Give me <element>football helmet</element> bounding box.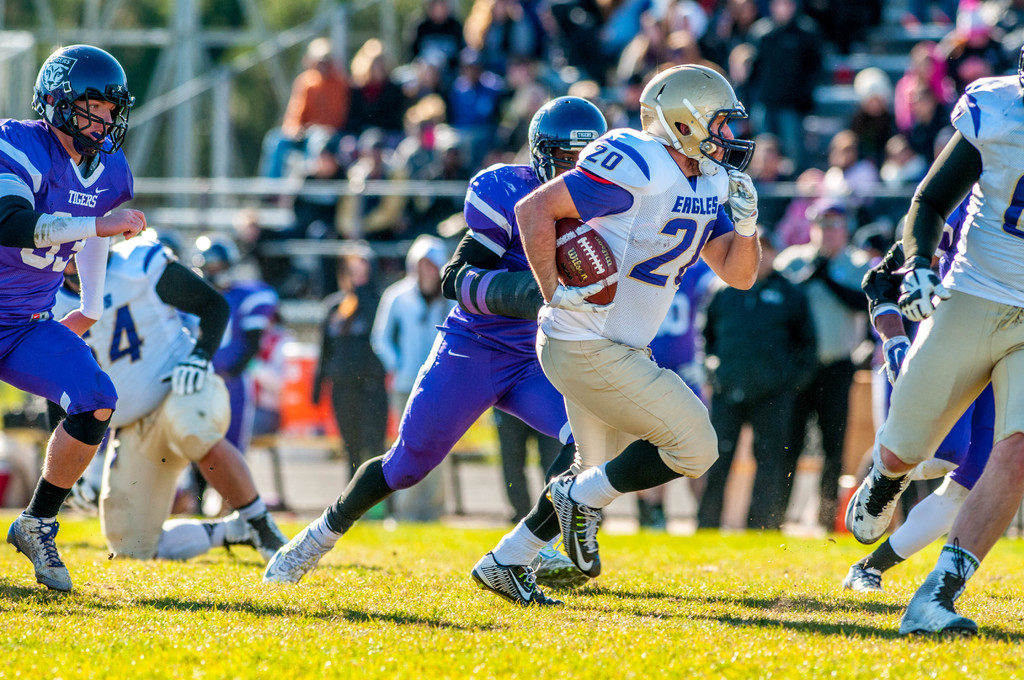
527/93/609/182.
